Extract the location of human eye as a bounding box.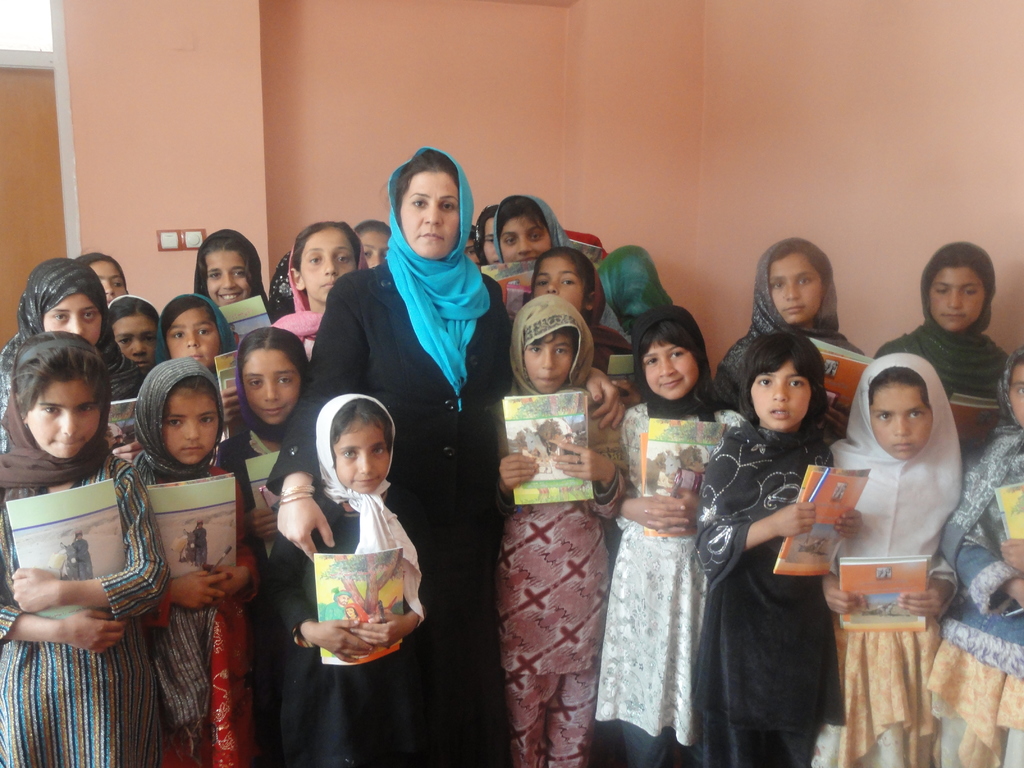
<region>768, 279, 784, 289</region>.
